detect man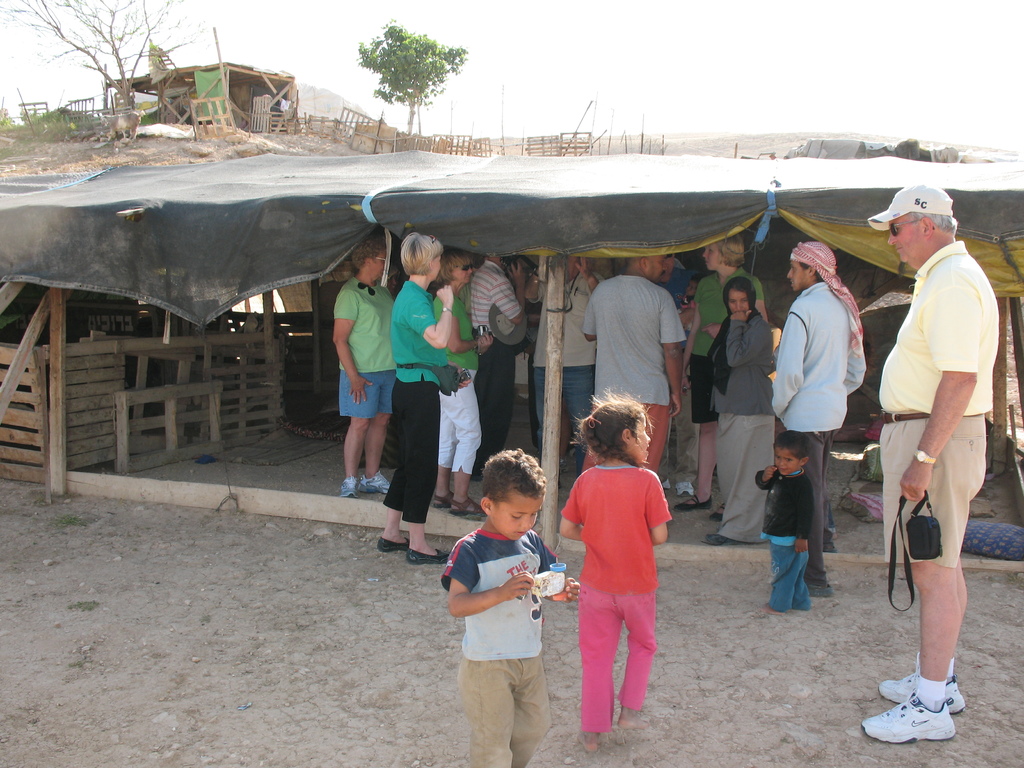
<region>677, 238, 767, 517</region>
